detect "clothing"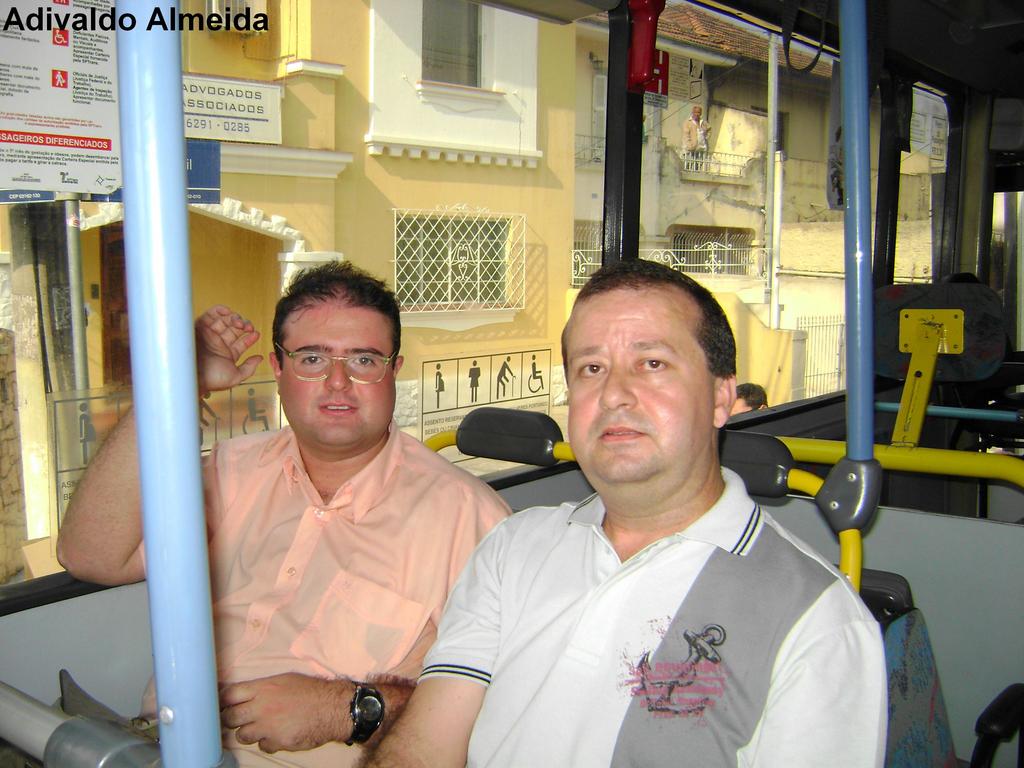
(x1=141, y1=421, x2=514, y2=767)
